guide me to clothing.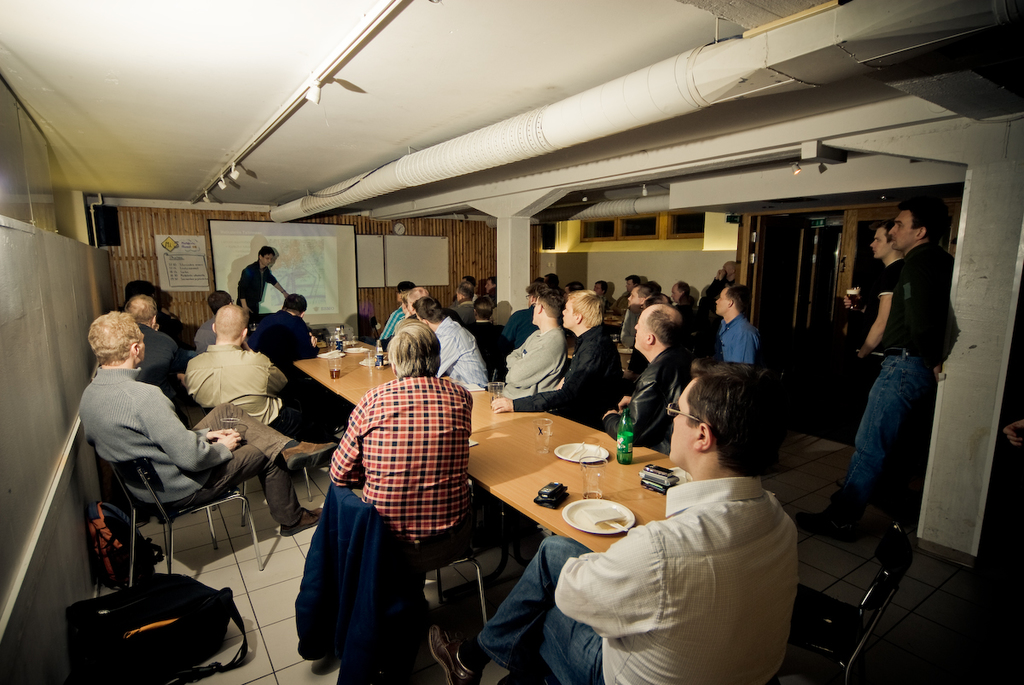
Guidance: [509, 317, 628, 433].
